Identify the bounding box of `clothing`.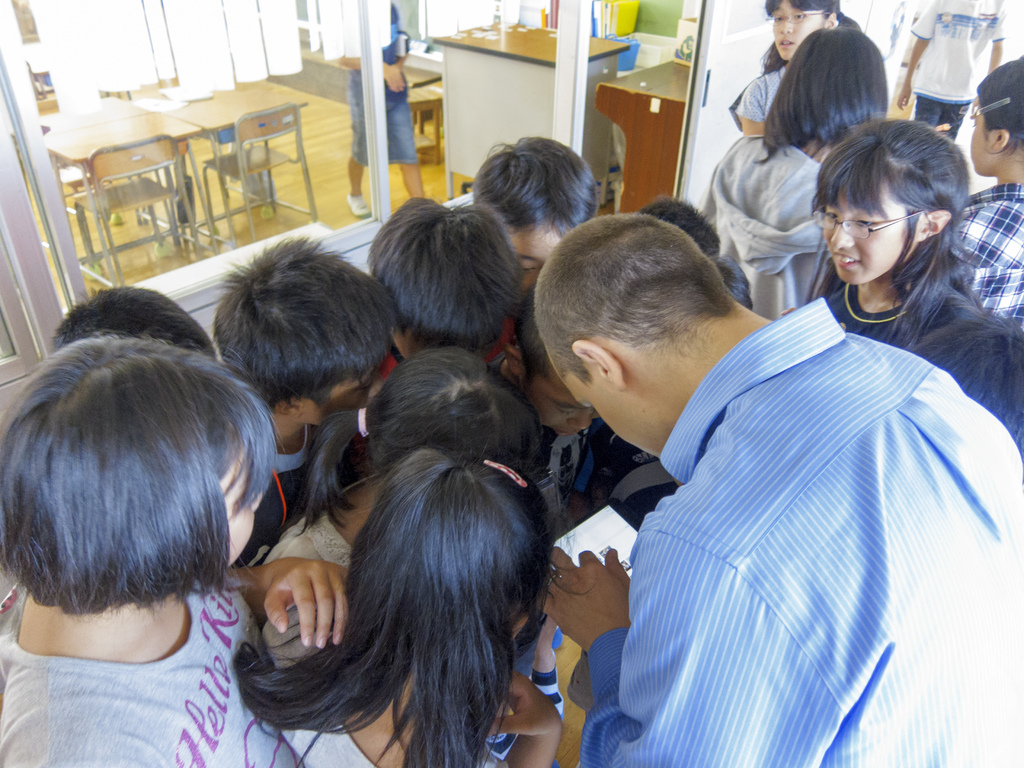
[left=907, top=0, right=1000, bottom=139].
